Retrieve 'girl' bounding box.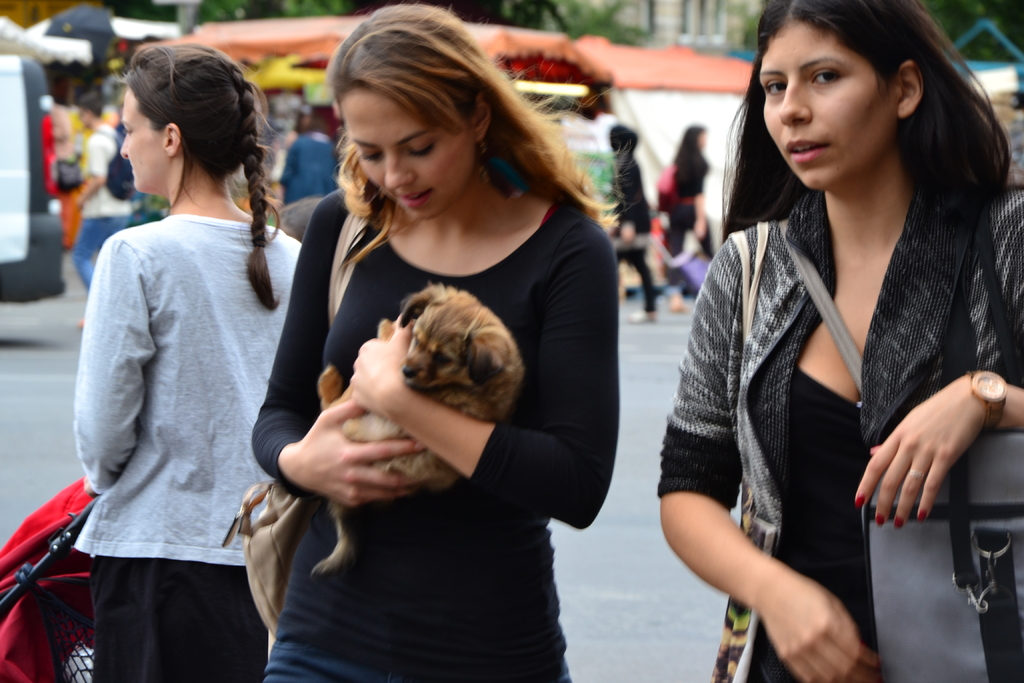
Bounding box: detection(254, 4, 619, 682).
